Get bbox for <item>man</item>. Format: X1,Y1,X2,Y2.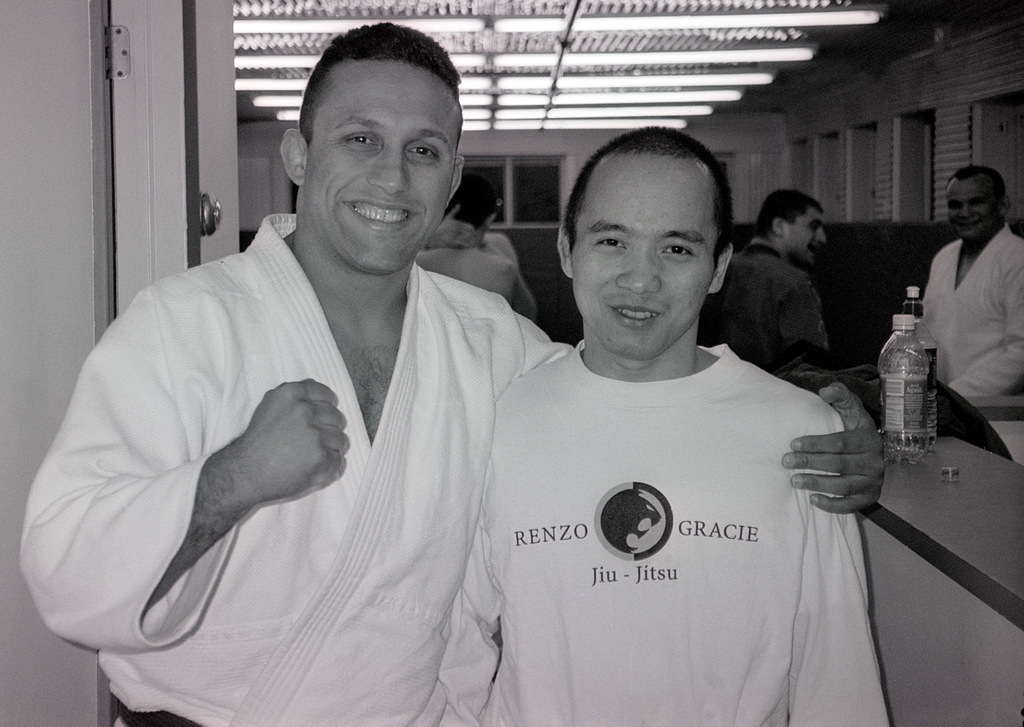
19,19,884,726.
